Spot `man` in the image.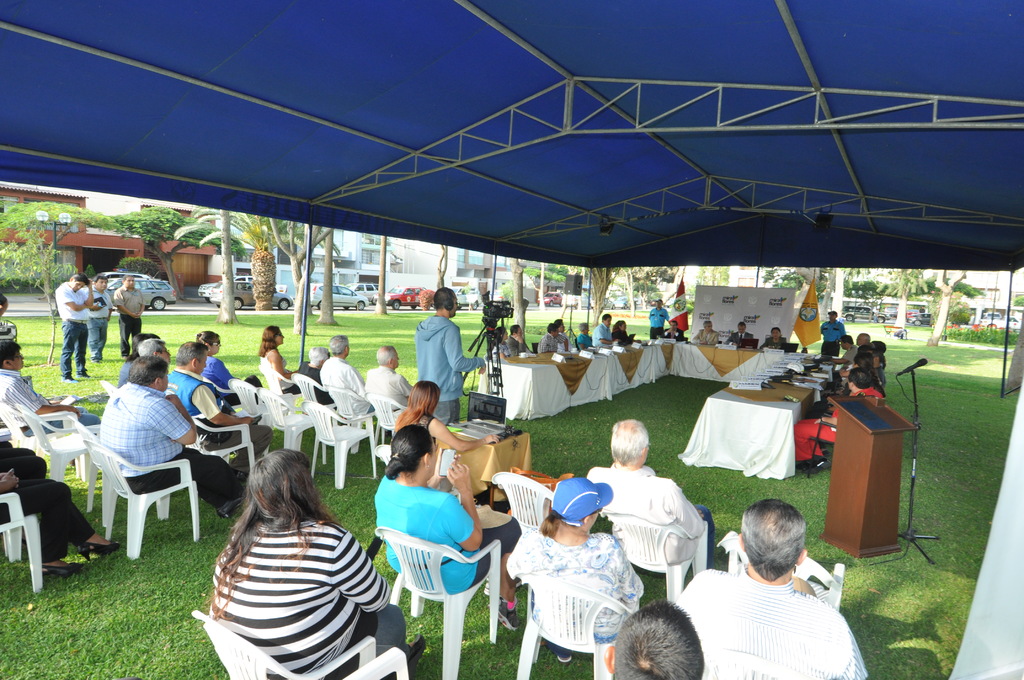
`man` found at locate(815, 307, 850, 357).
